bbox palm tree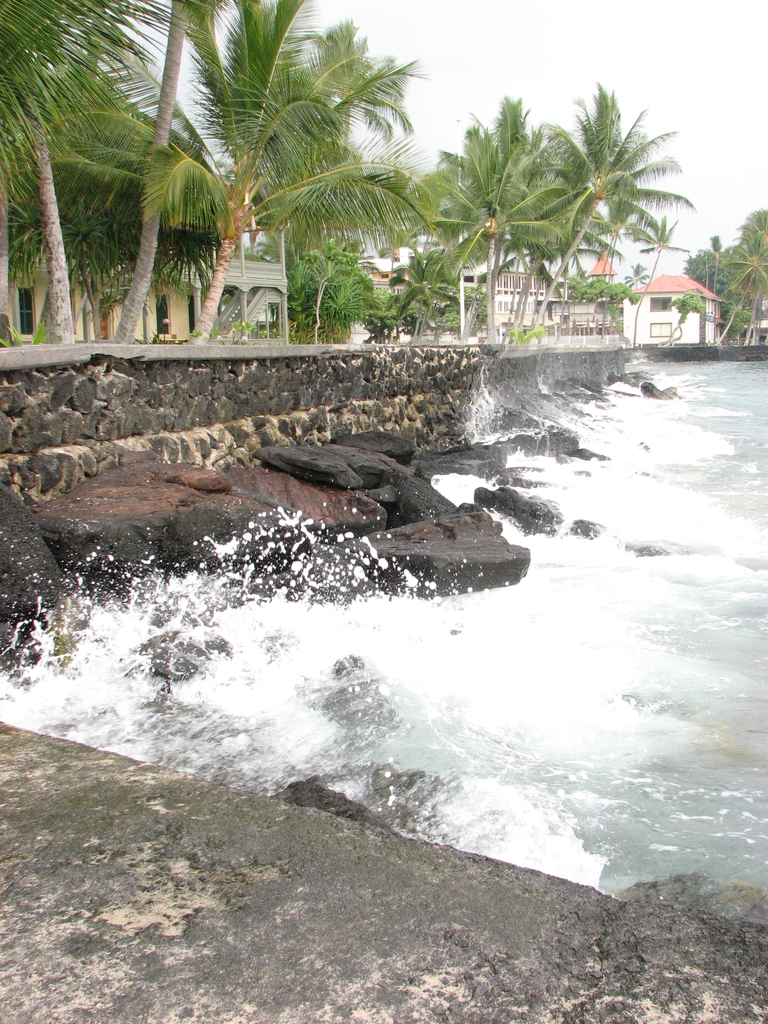
x1=527 y1=68 x2=714 y2=340
